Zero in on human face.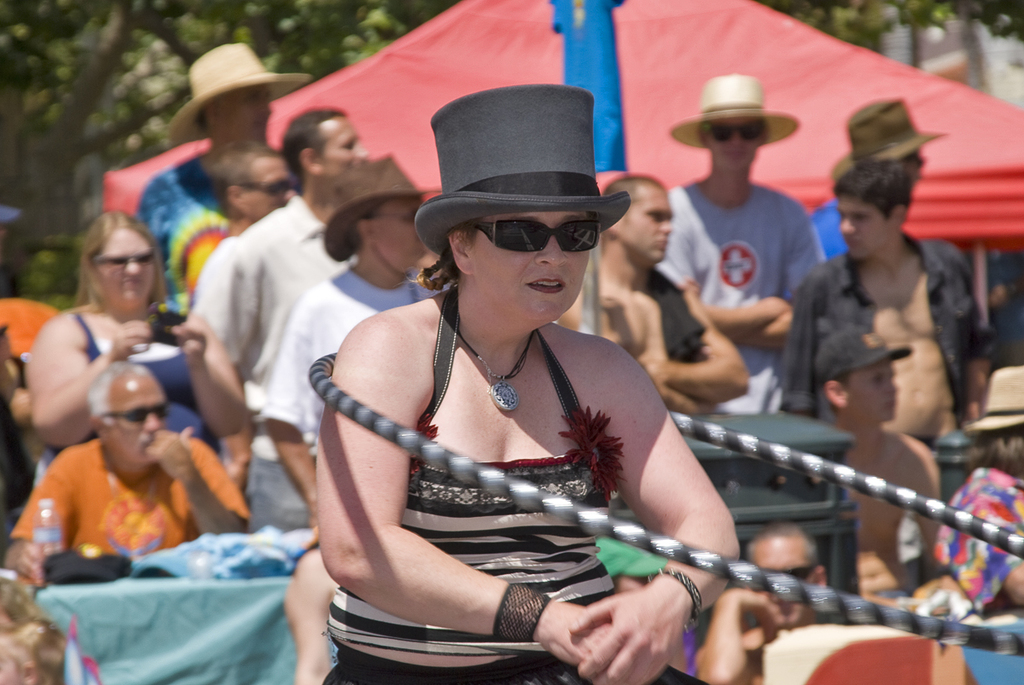
Zeroed in: x1=90, y1=225, x2=155, y2=311.
